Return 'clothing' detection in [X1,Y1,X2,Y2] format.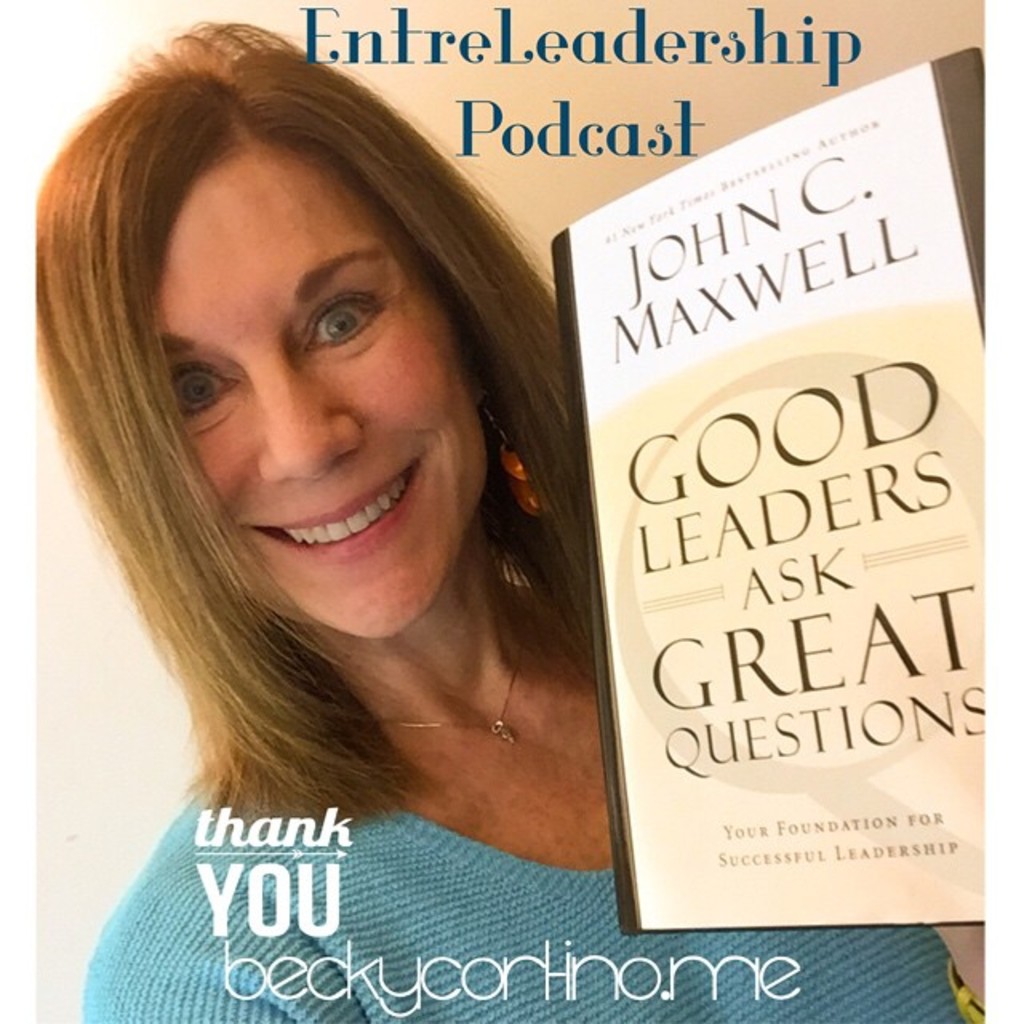
[75,766,960,1022].
